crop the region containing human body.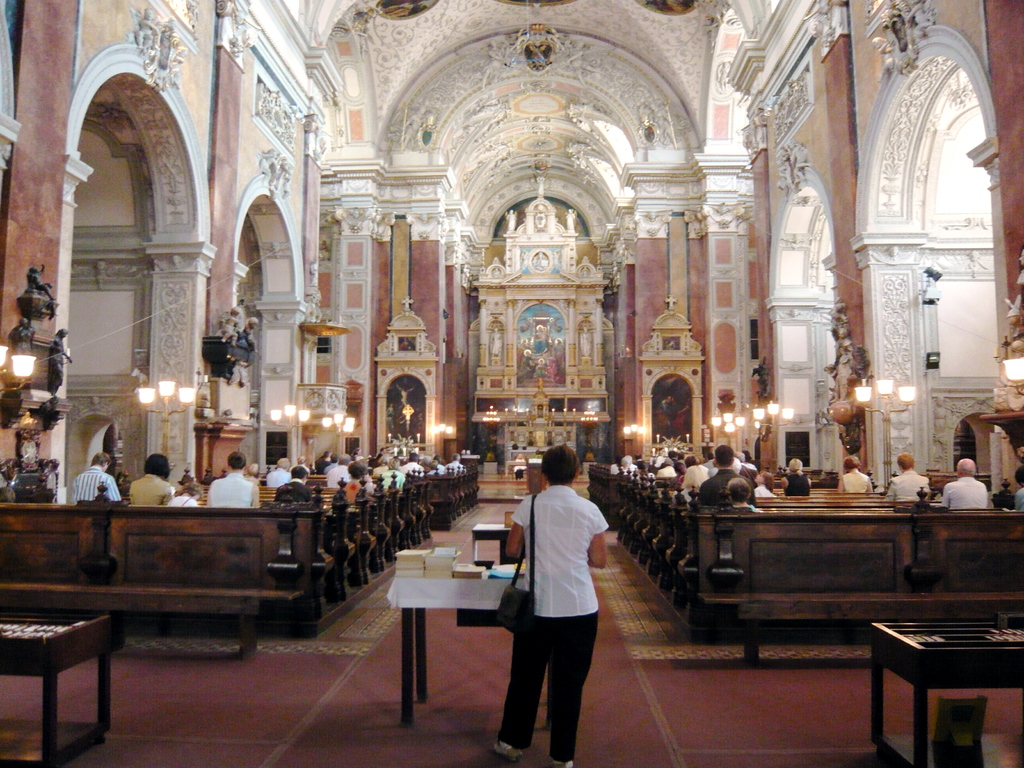
Crop region: [x1=781, y1=461, x2=810, y2=498].
